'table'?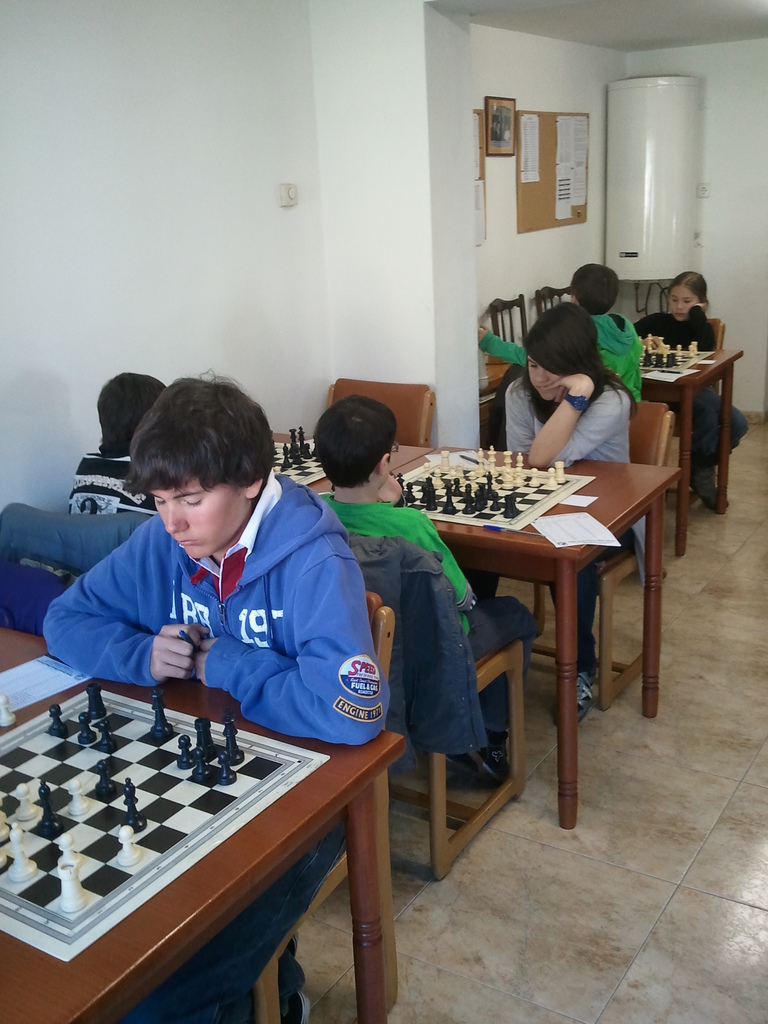
[x1=644, y1=344, x2=745, y2=548]
